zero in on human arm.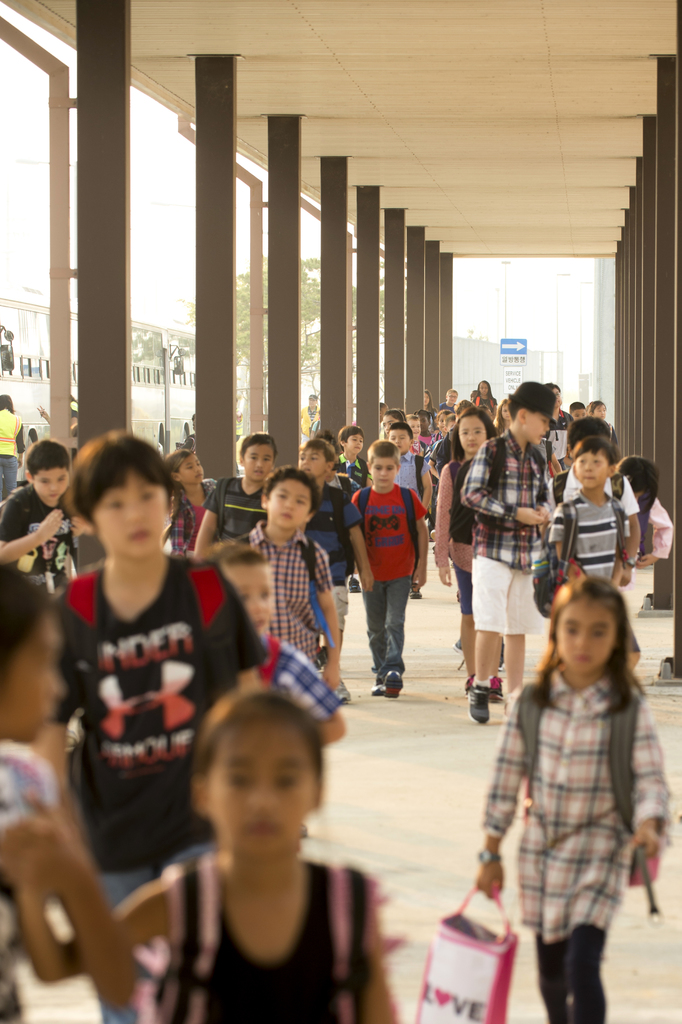
Zeroed in: detection(619, 690, 677, 877).
